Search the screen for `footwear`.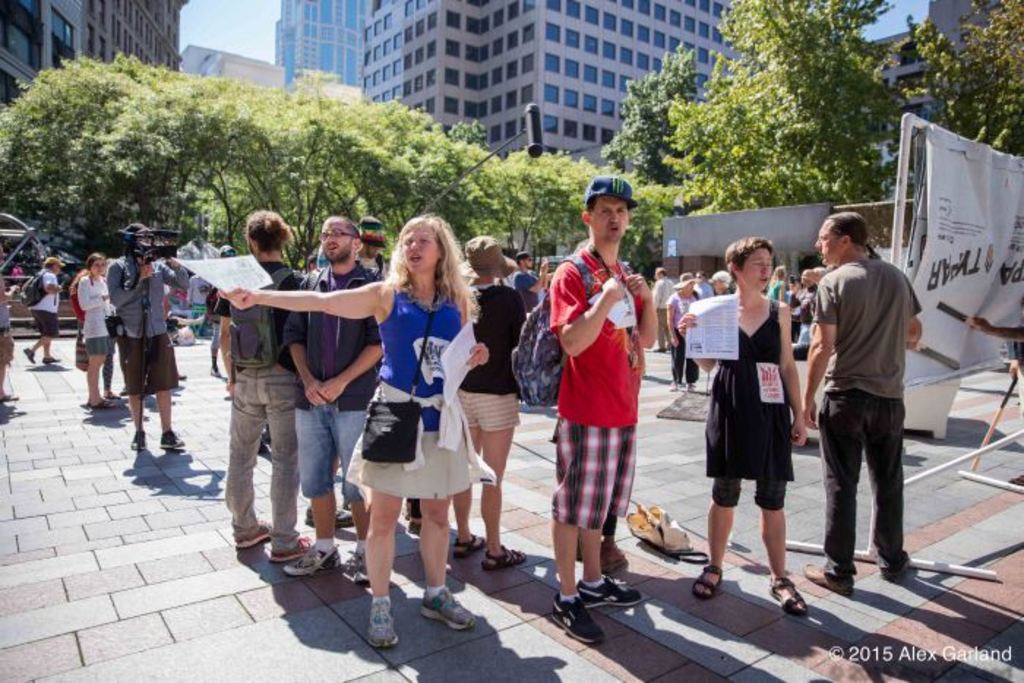
Found at bbox(269, 528, 310, 557).
